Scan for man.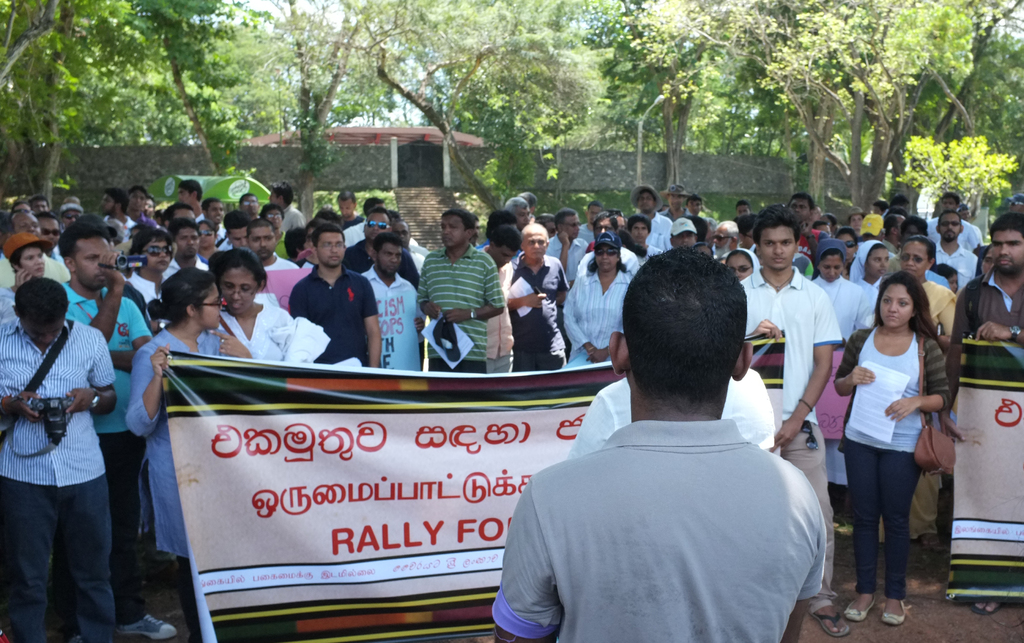
Scan result: <box>58,202,87,232</box>.
